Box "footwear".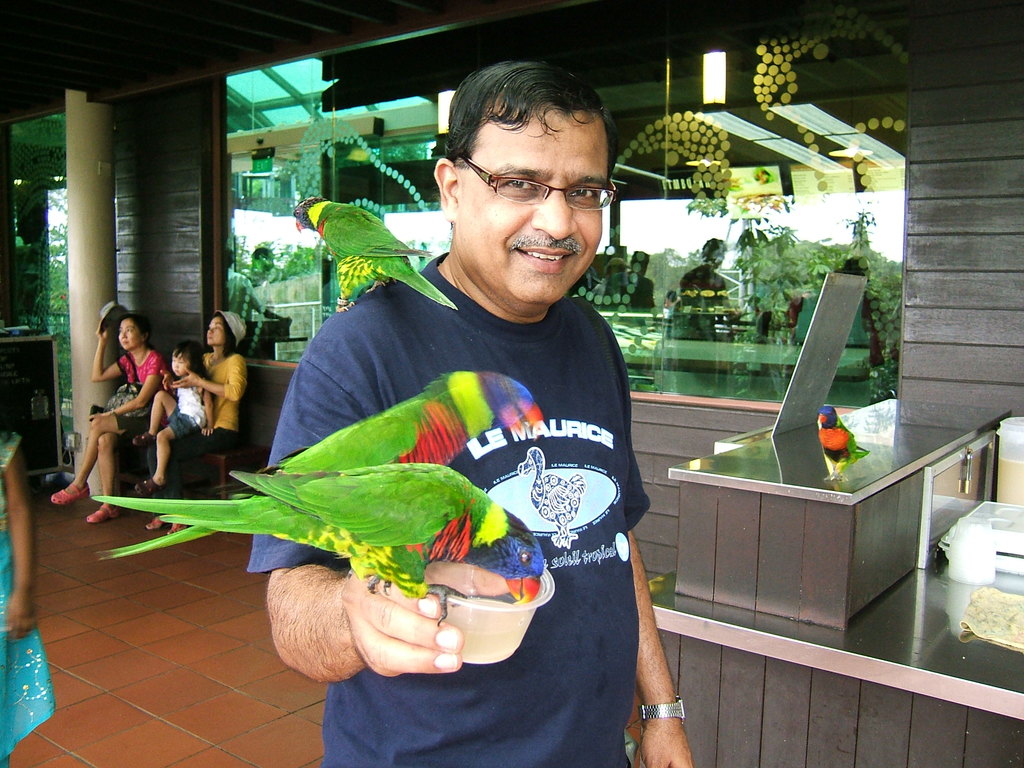
l=79, t=500, r=122, b=525.
